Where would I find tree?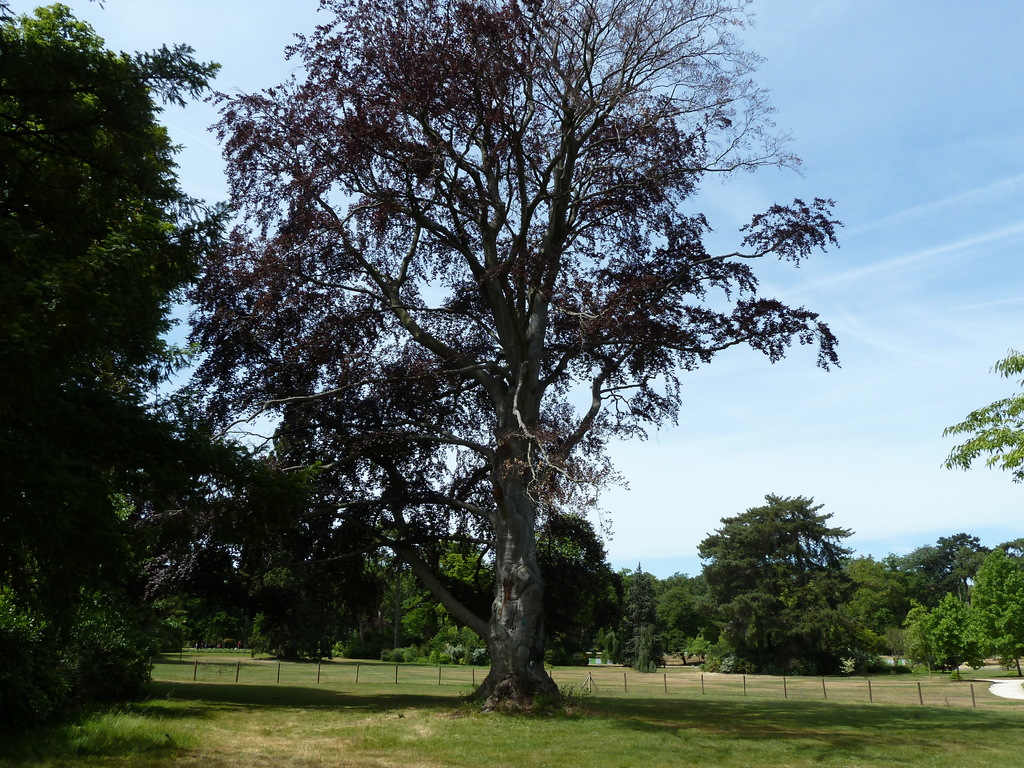
At 932 352 1023 485.
